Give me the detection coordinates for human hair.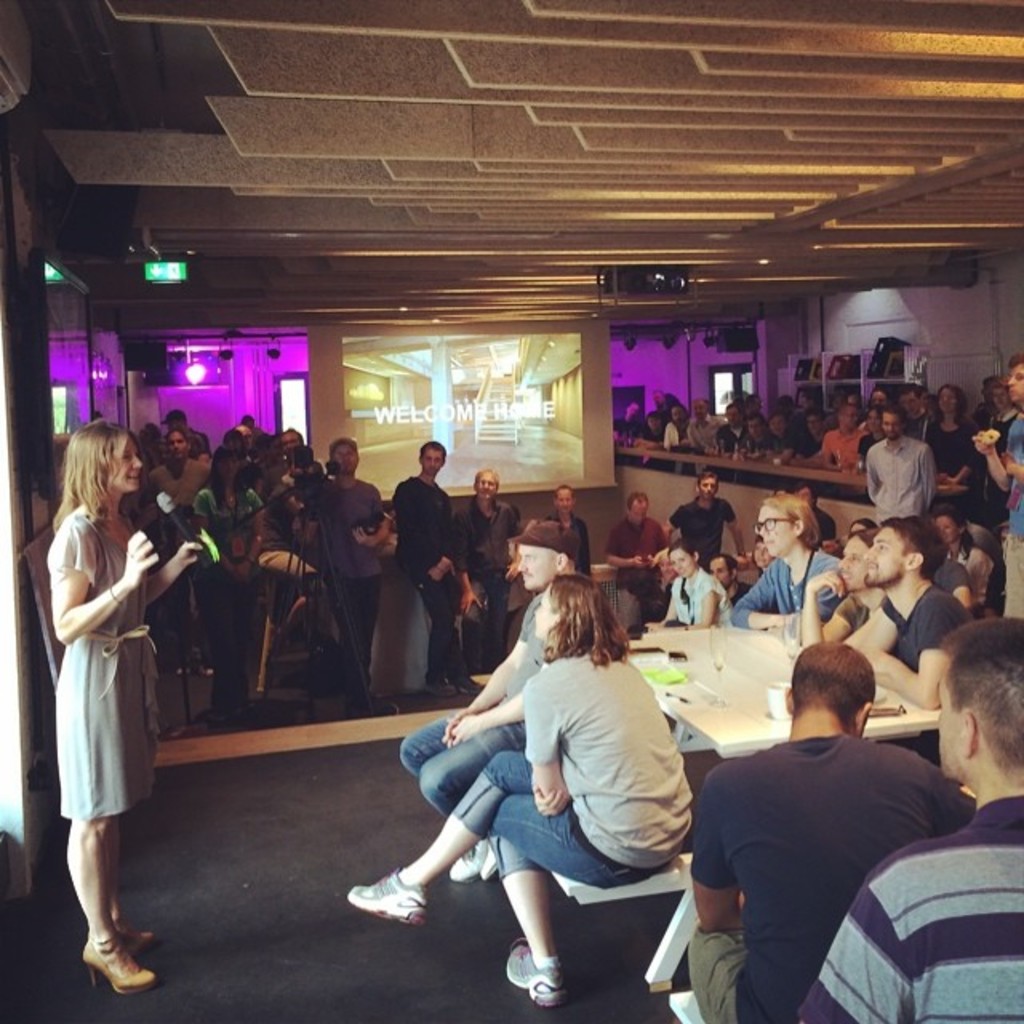
[x1=882, y1=514, x2=949, y2=578].
